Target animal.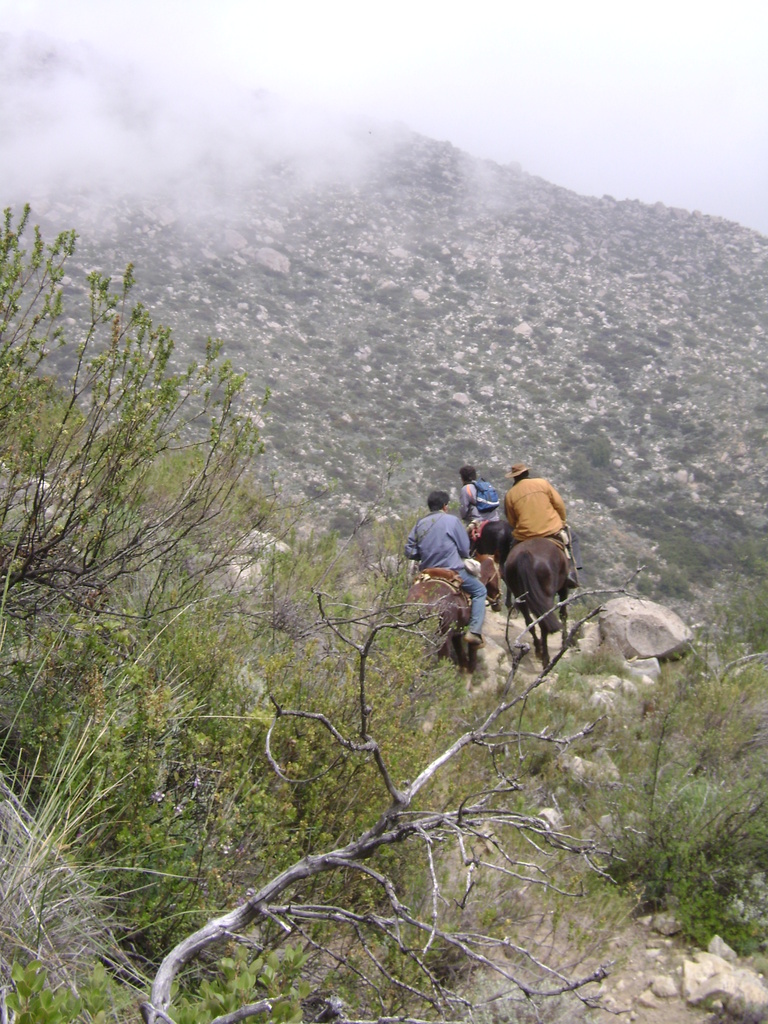
Target region: crop(464, 515, 576, 672).
